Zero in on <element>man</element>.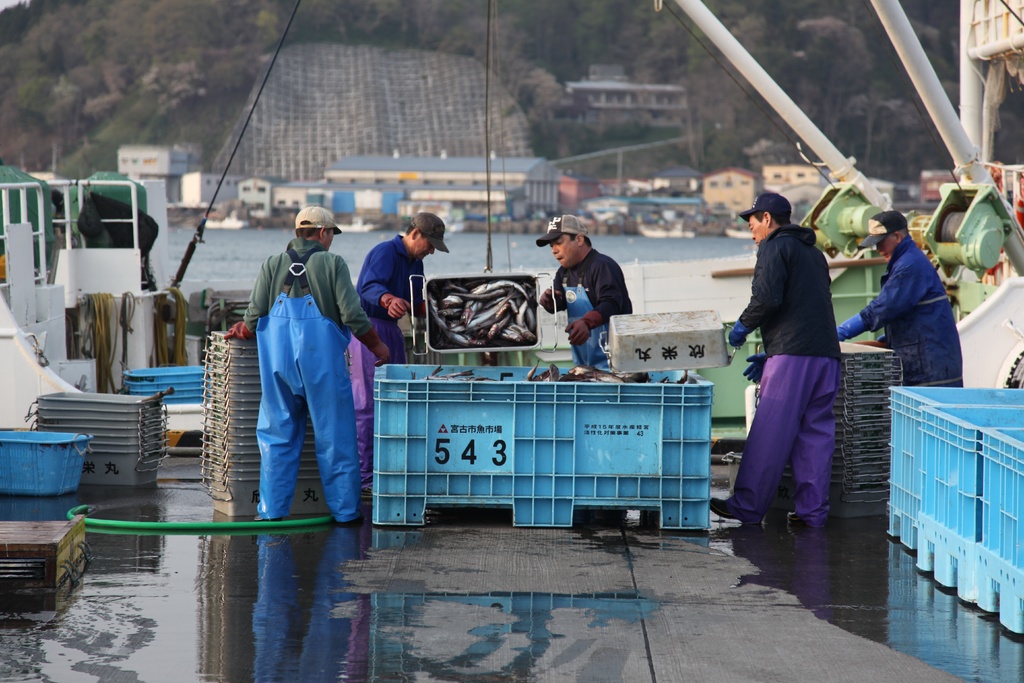
Zeroed in: [346,210,448,496].
